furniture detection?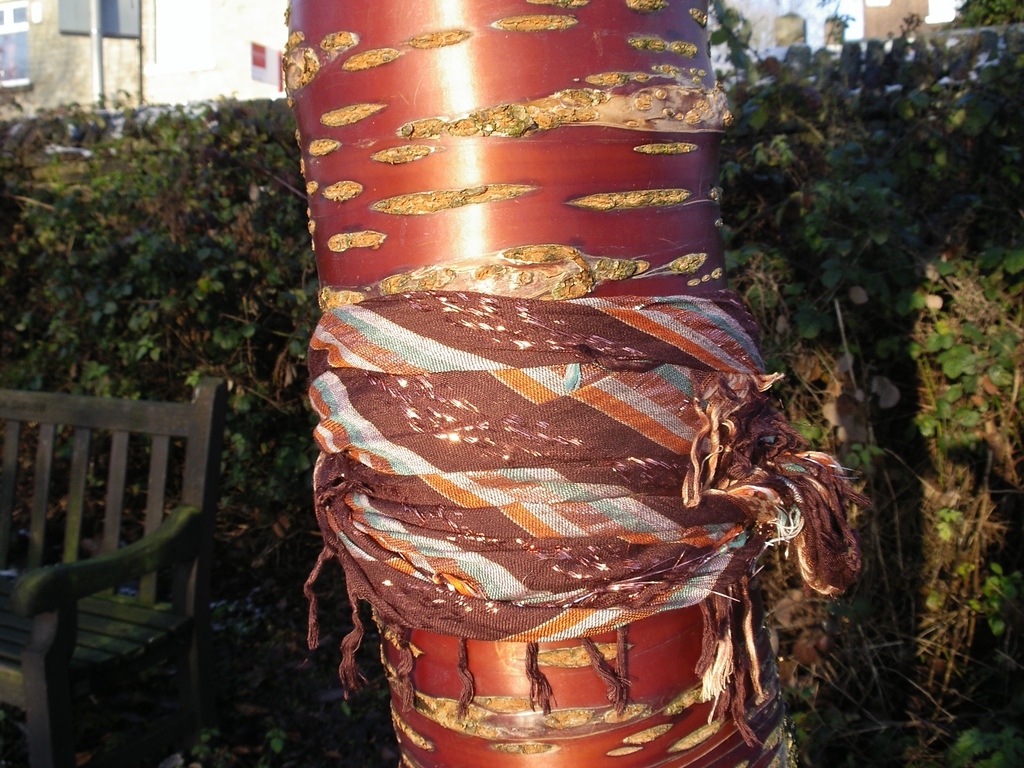
bbox=[0, 374, 228, 767]
